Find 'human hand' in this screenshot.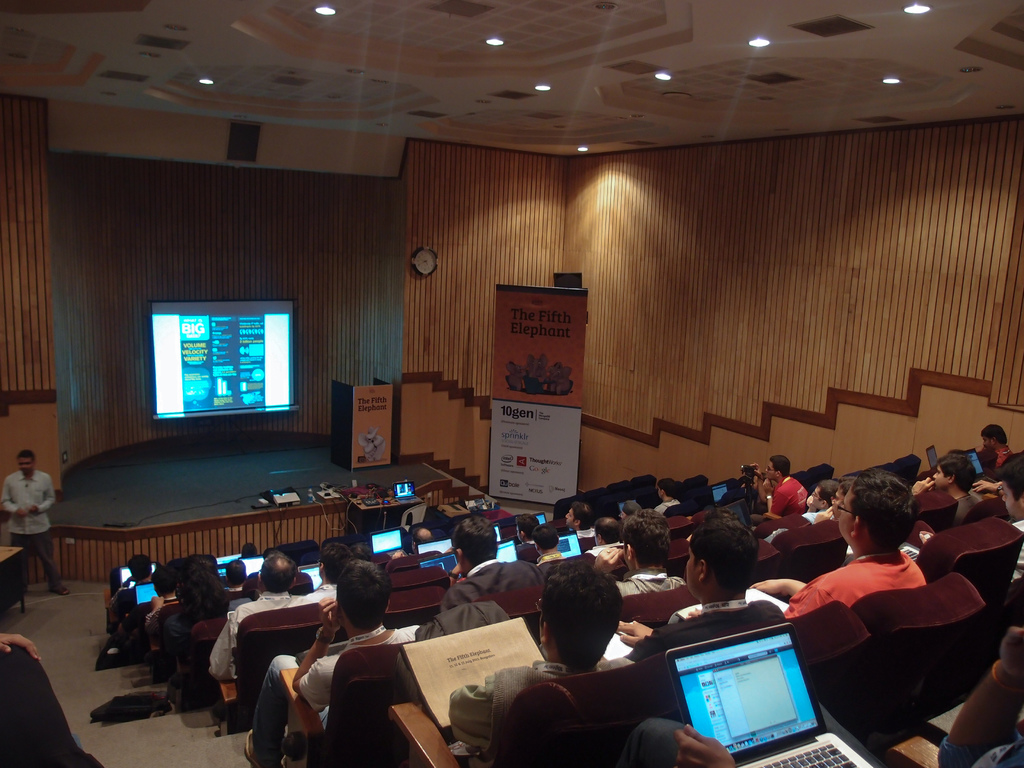
The bounding box for 'human hand' is (620,620,653,645).
